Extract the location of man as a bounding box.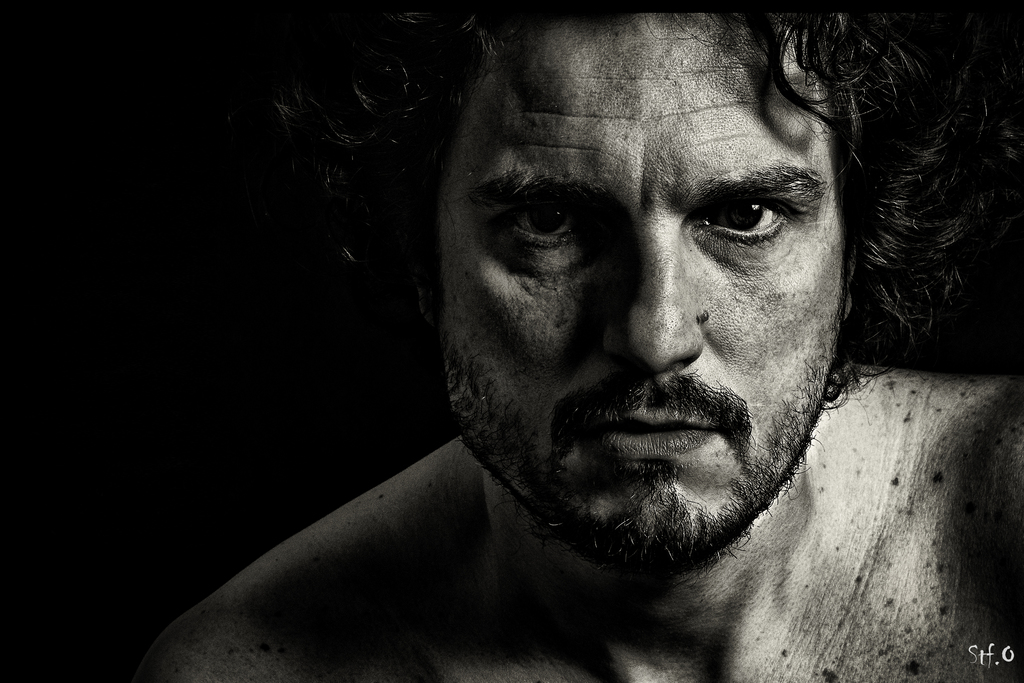
125/0/1023/682.
